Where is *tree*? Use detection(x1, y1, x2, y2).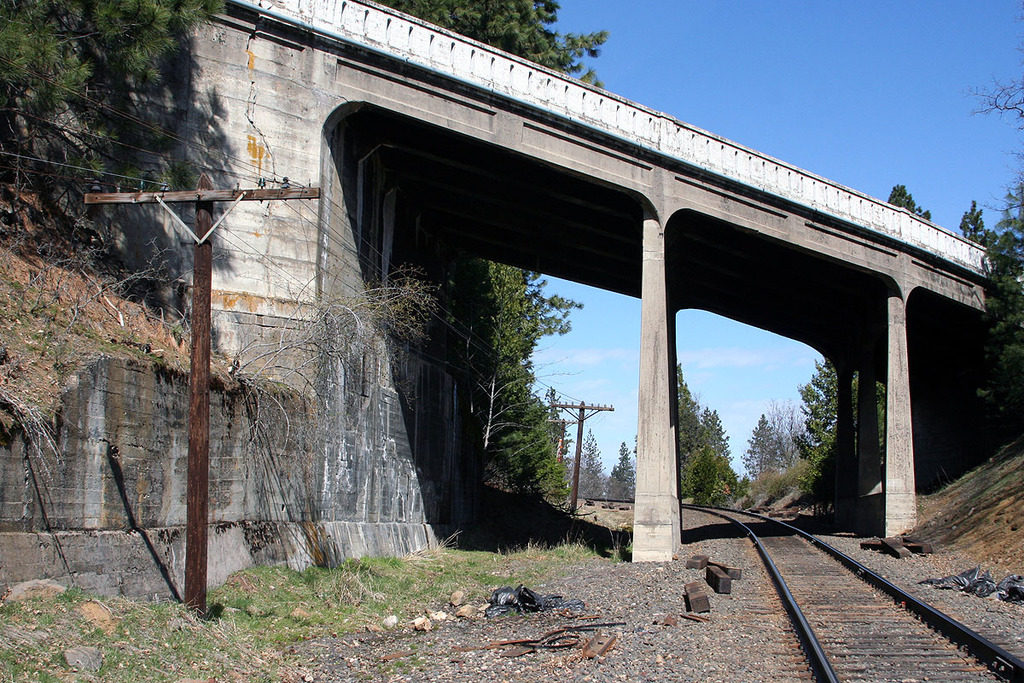
detection(0, 0, 234, 241).
